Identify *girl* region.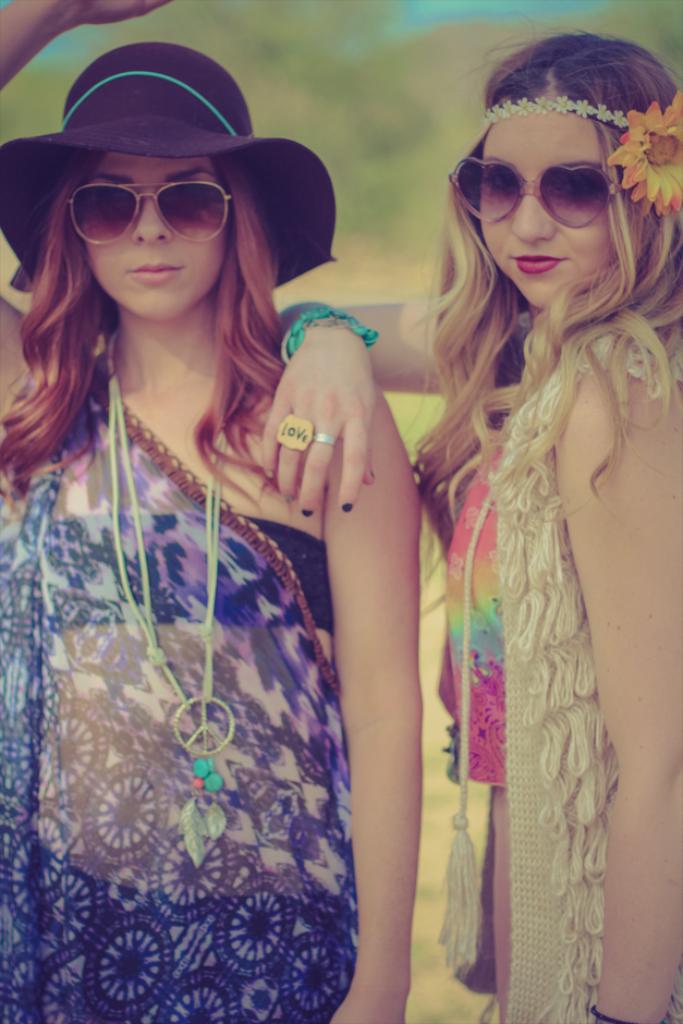
Region: bbox(0, 0, 420, 1023).
